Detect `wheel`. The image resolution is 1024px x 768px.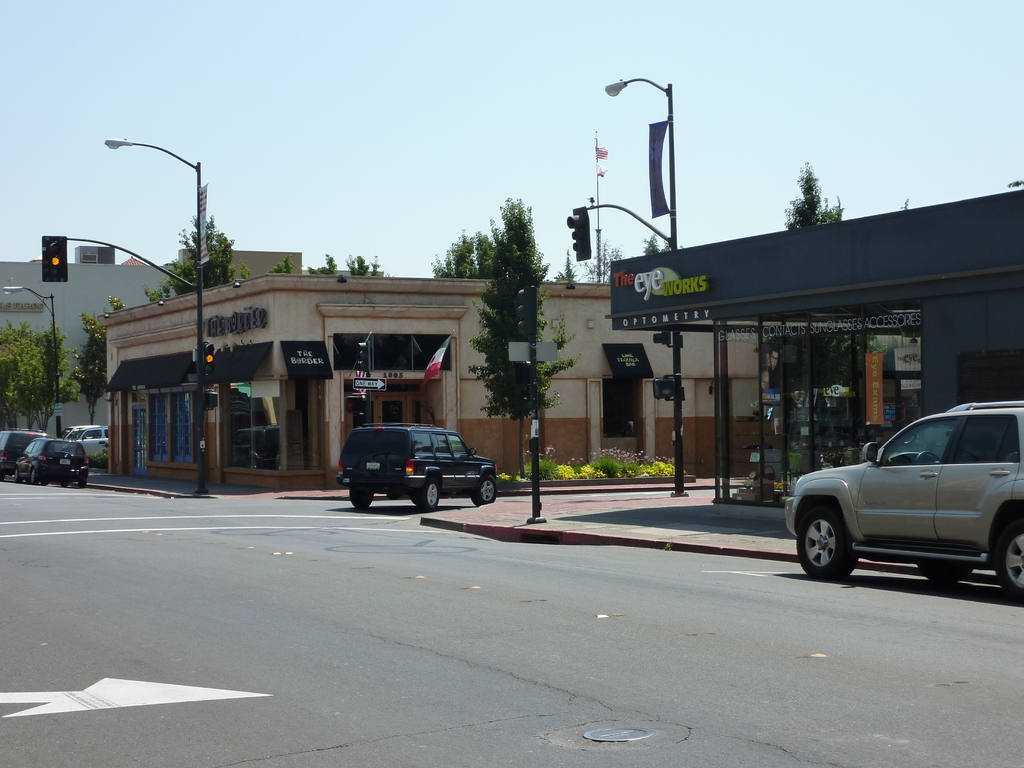
bbox=(986, 519, 1023, 610).
